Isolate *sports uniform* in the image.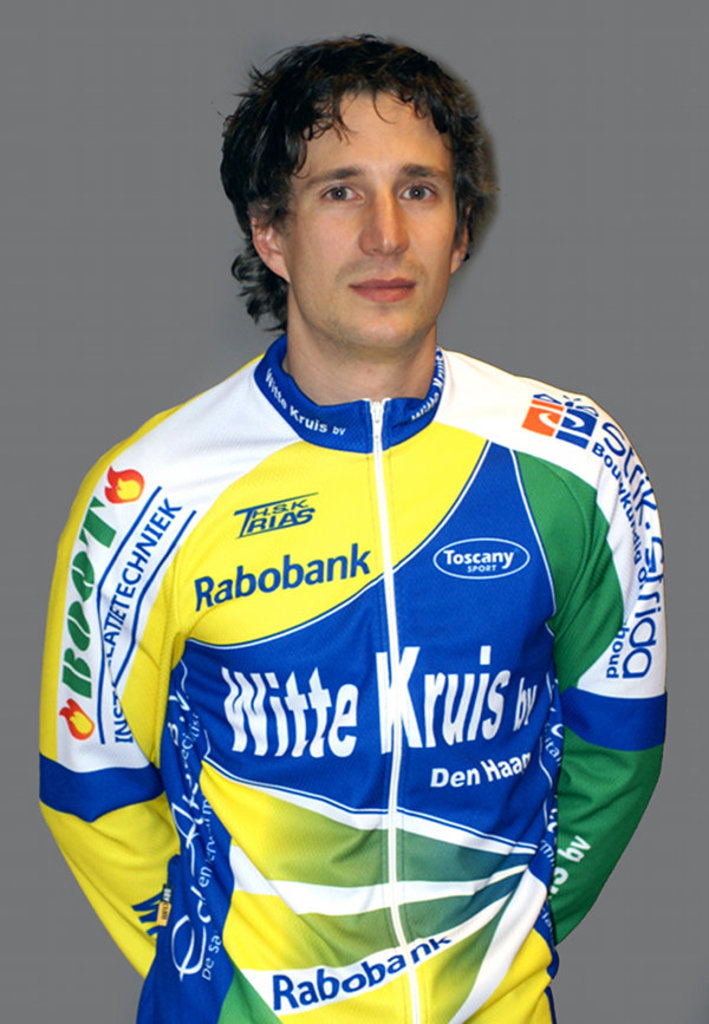
Isolated region: {"left": 37, "top": 343, "right": 668, "bottom": 1023}.
